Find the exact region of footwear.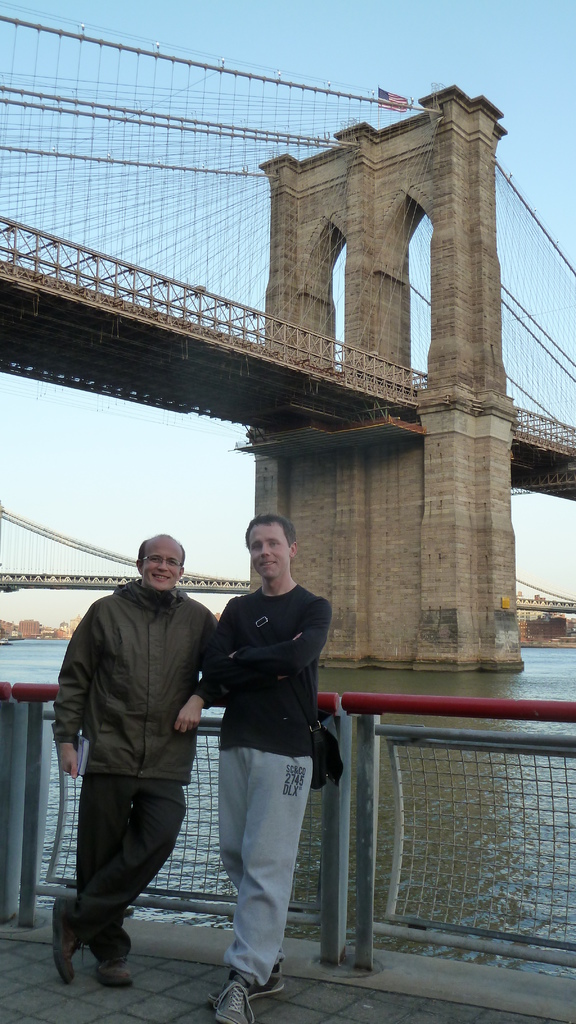
Exact region: <box>249,966,293,999</box>.
